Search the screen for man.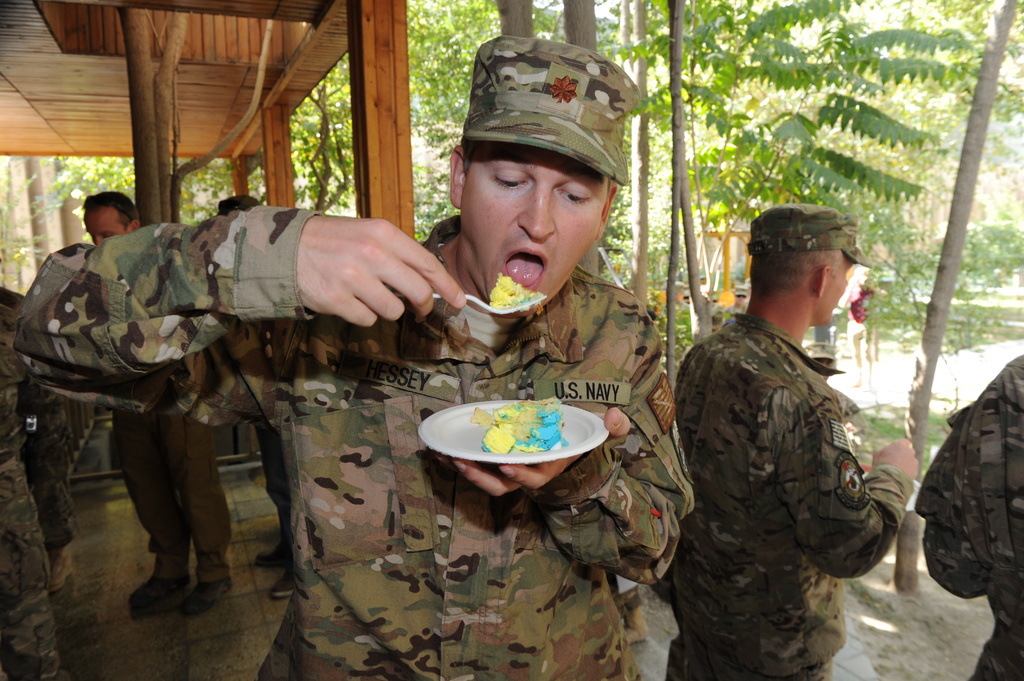
Found at bbox(671, 204, 911, 677).
